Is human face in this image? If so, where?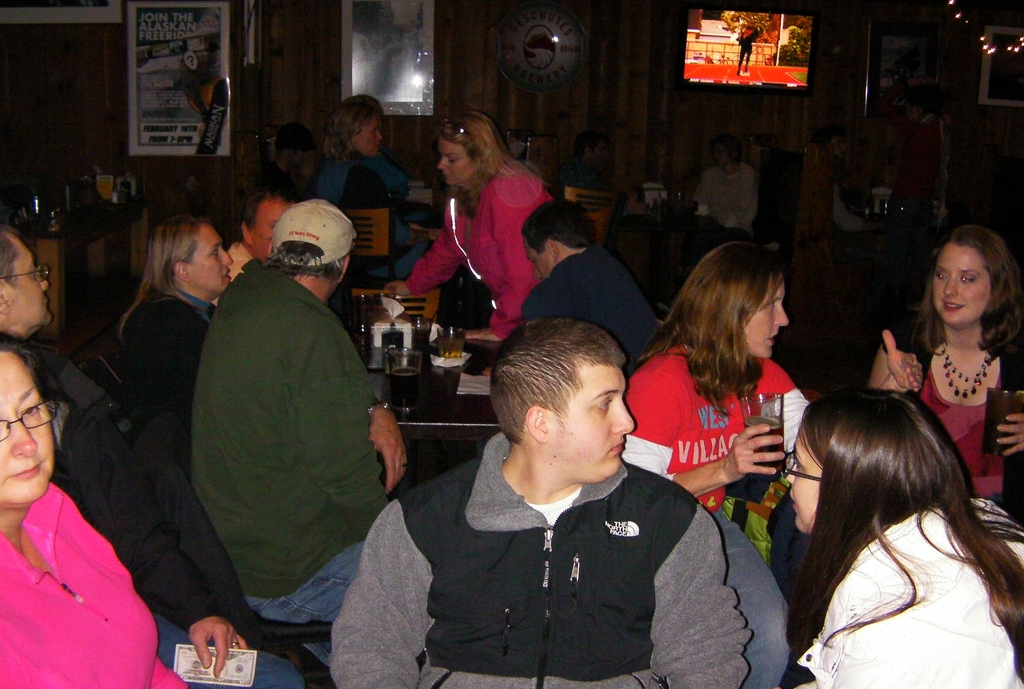
Yes, at 745/281/788/356.
